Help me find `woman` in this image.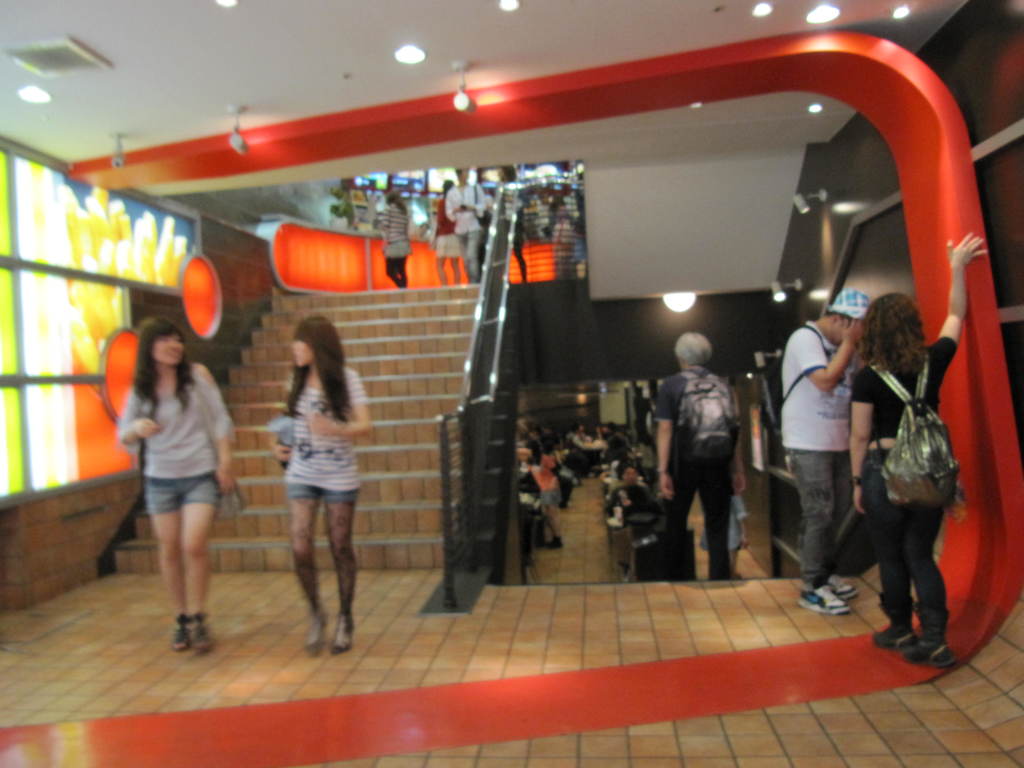
Found it: left=853, top=230, right=991, bottom=669.
